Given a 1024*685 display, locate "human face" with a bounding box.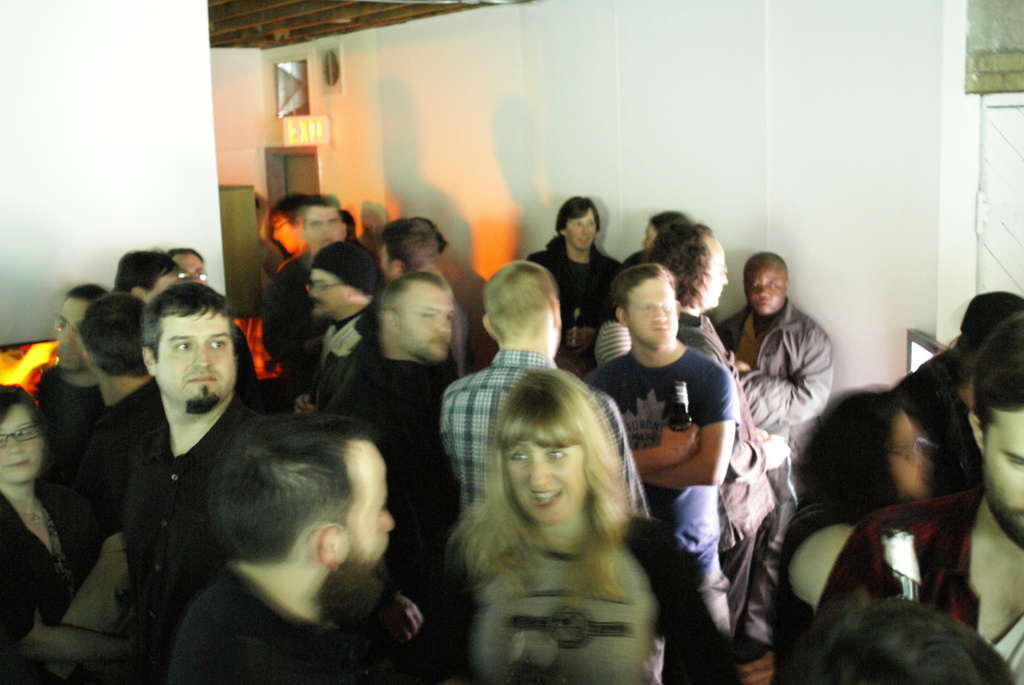
Located: 308, 265, 347, 318.
